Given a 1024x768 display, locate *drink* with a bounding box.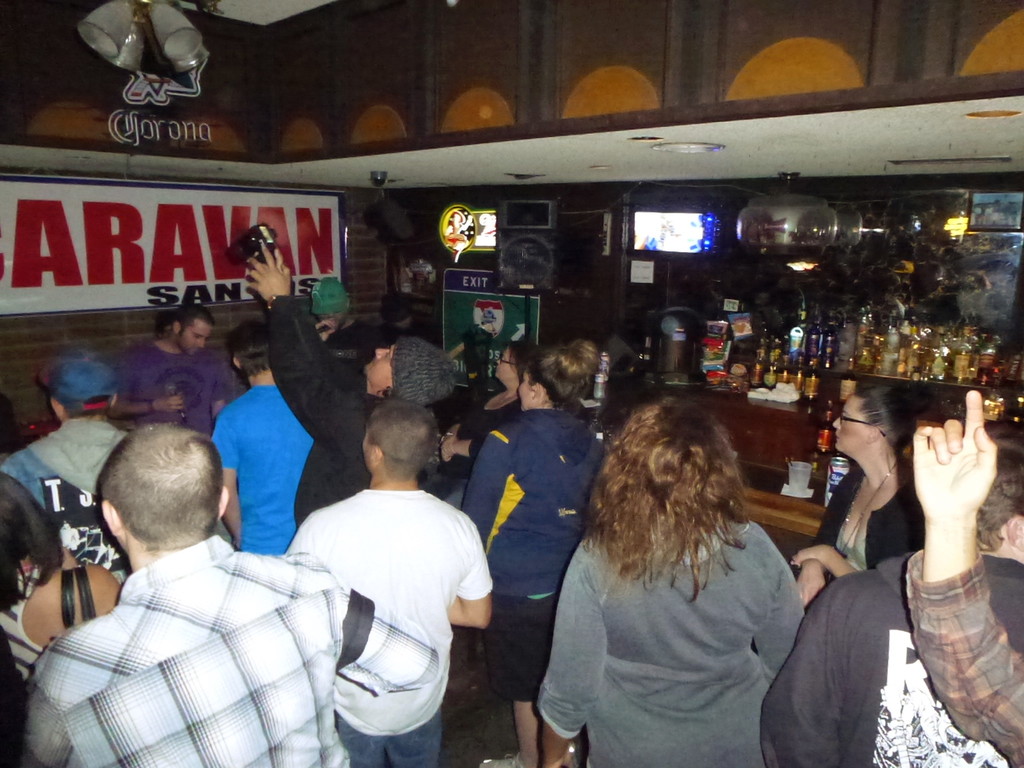
Located: box=[821, 323, 835, 371].
